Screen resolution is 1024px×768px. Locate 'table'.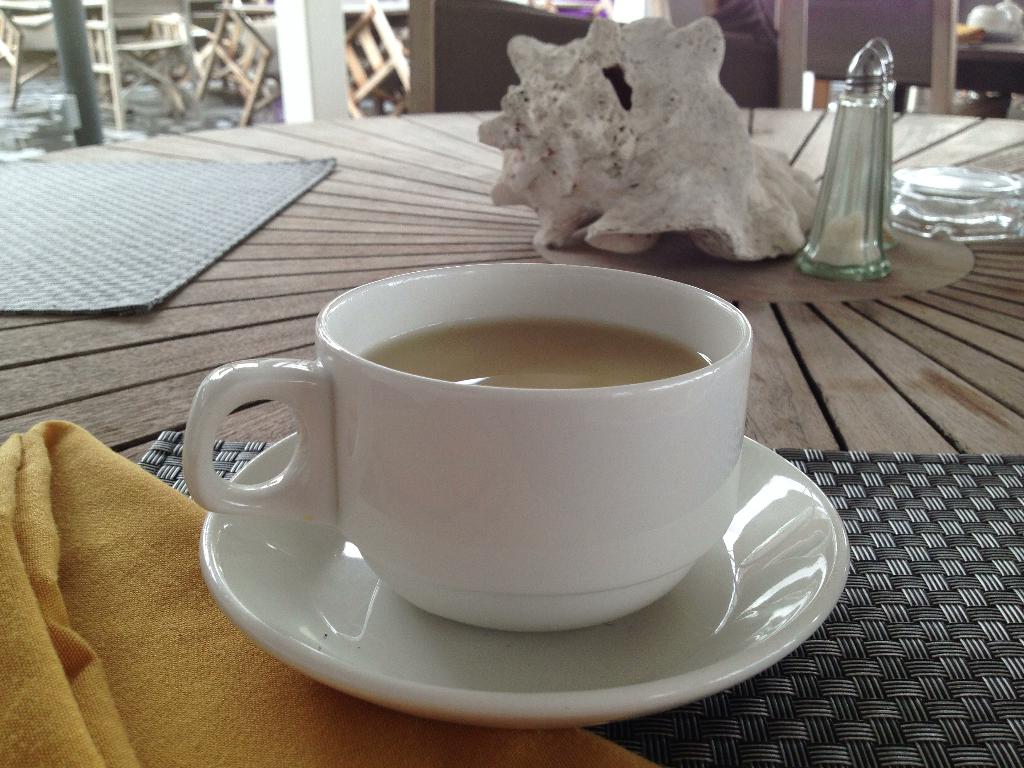
pyautogui.locateOnScreen(0, 104, 1023, 767).
